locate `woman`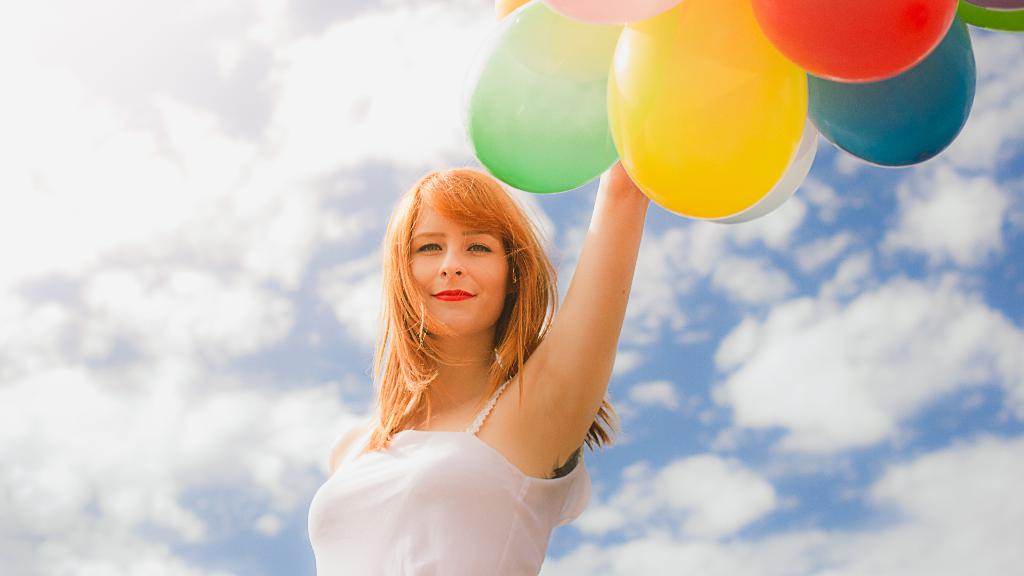
BBox(294, 154, 631, 573)
